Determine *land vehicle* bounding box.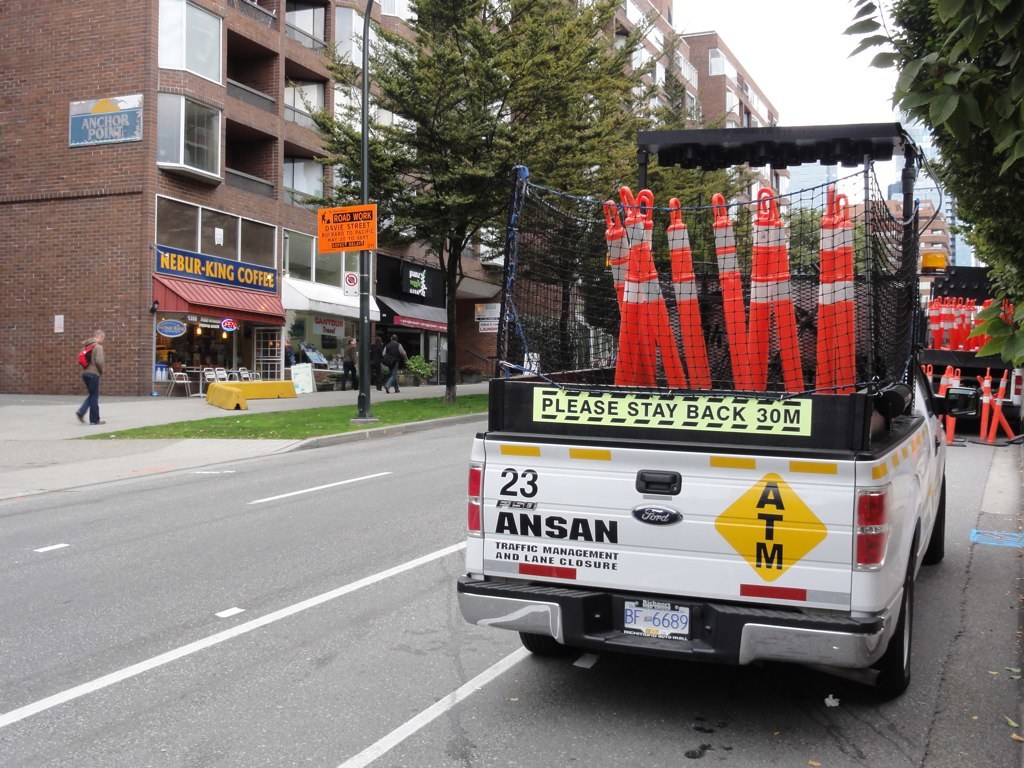
Determined: locate(471, 216, 959, 698).
